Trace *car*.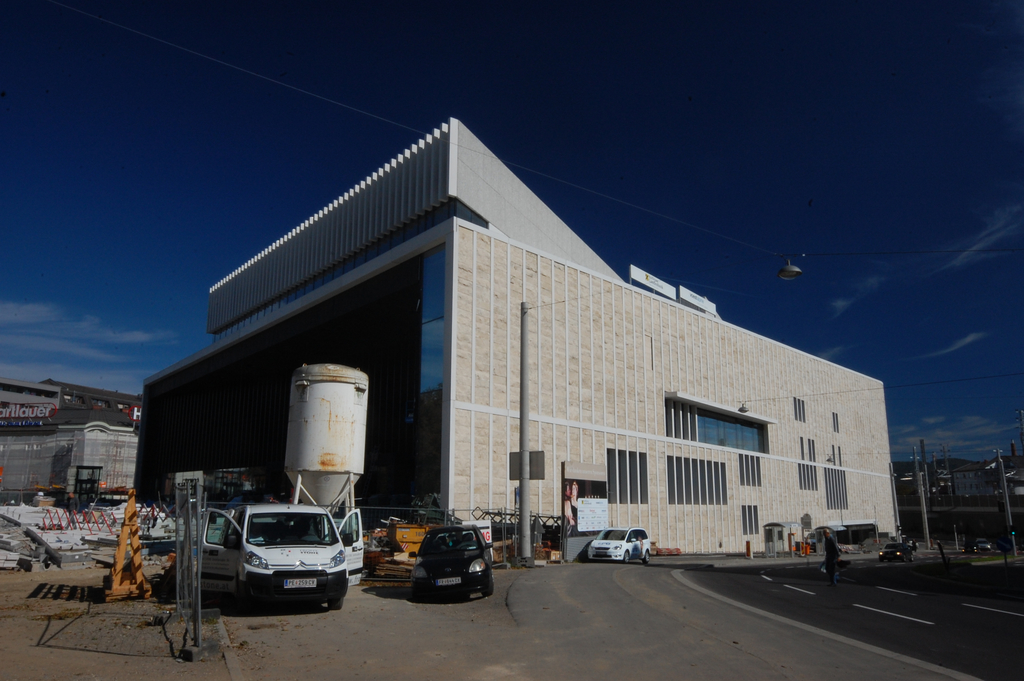
Traced to locate(404, 519, 495, 600).
